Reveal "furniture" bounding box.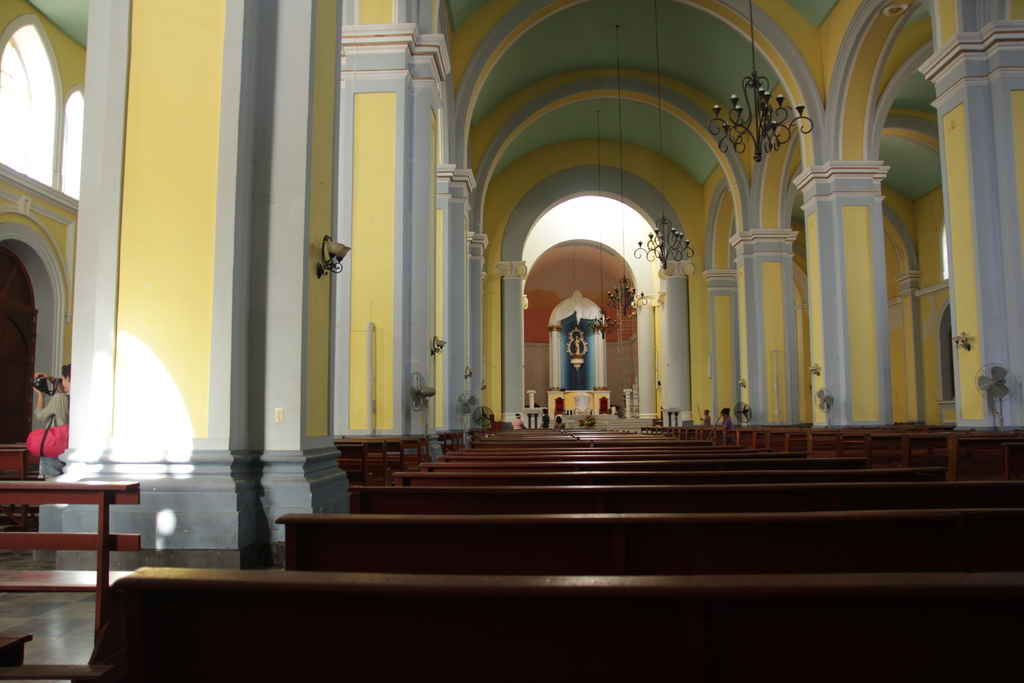
Revealed: {"x1": 598, "y1": 394, "x2": 611, "y2": 415}.
